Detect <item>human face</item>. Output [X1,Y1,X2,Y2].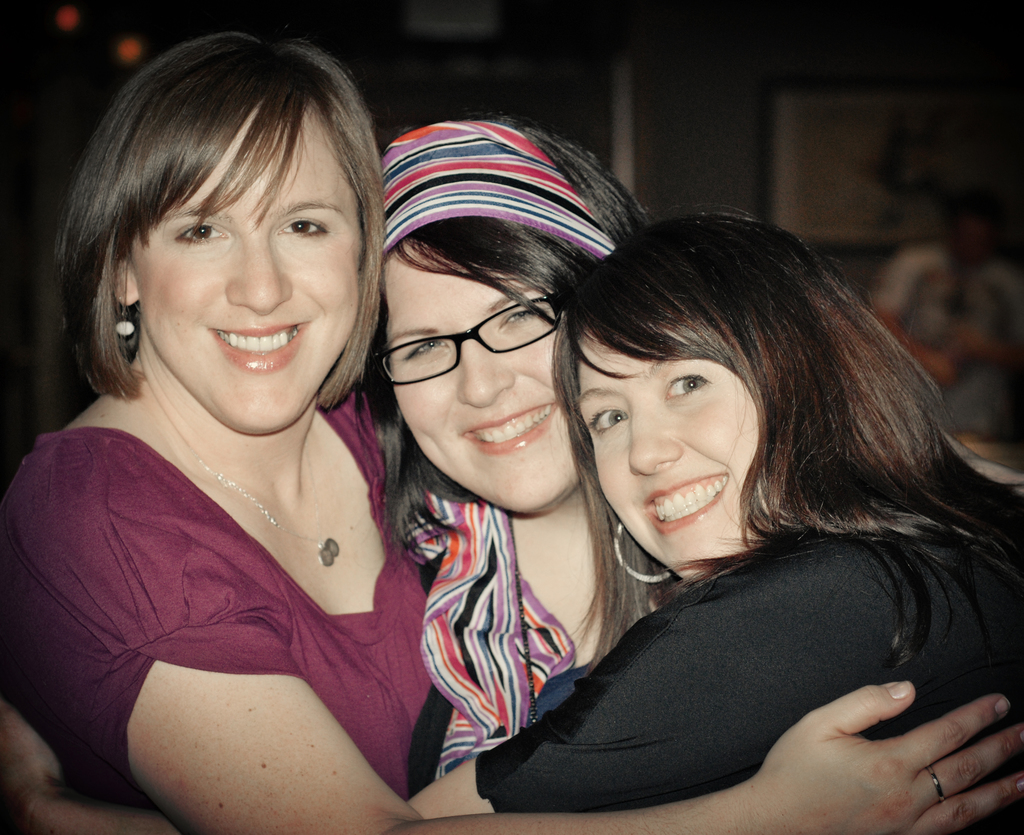
[581,328,760,577].
